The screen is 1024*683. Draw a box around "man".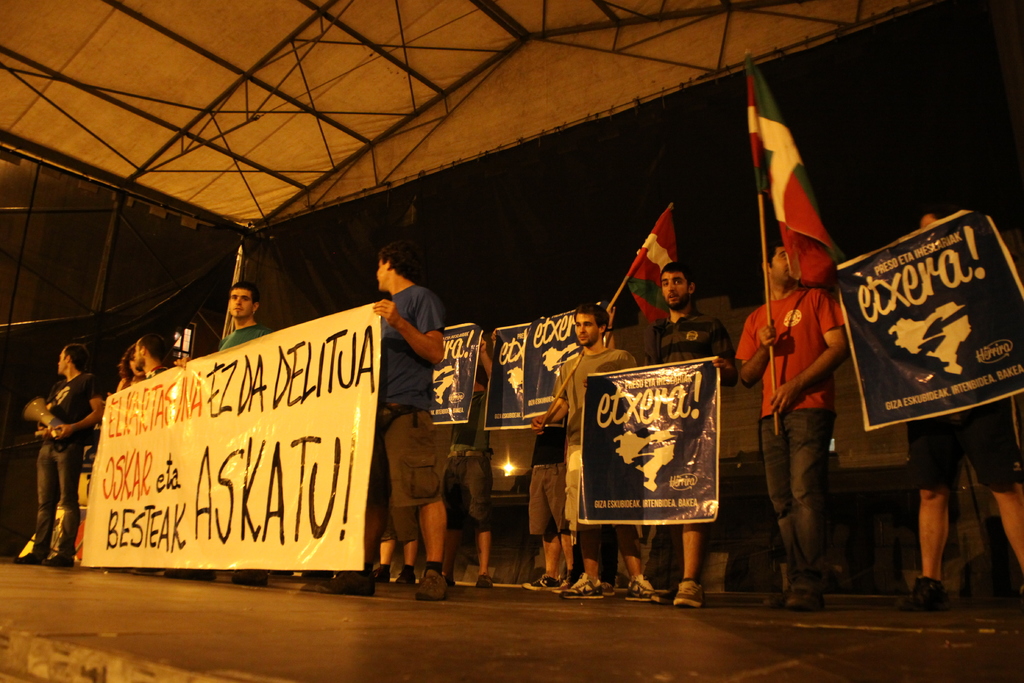
607:263:742:607.
